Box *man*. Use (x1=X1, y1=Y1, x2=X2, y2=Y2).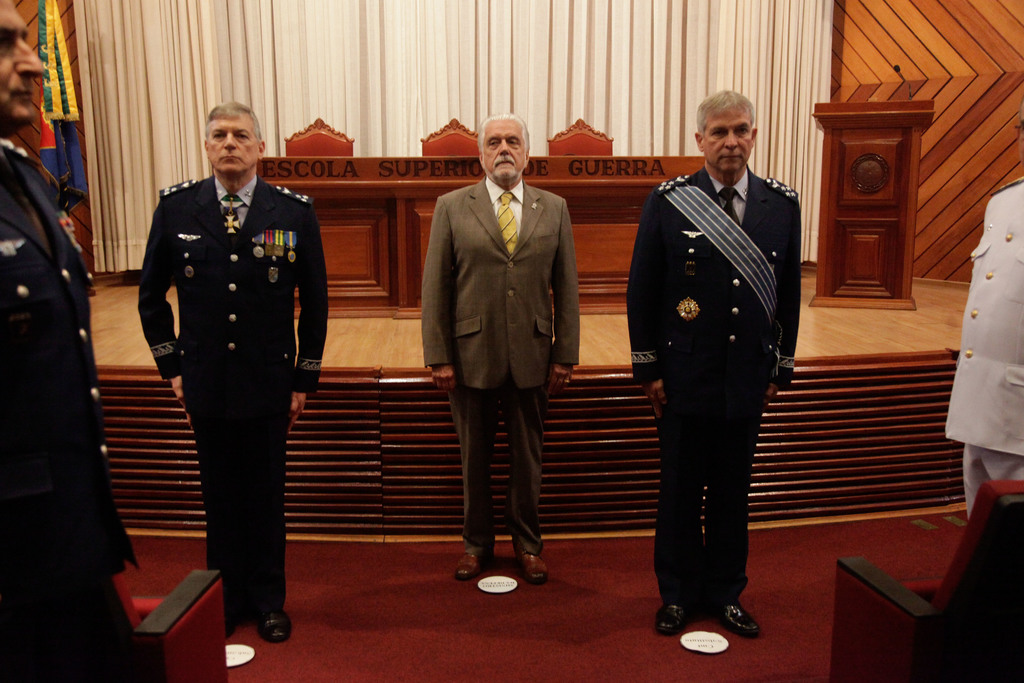
(x1=621, y1=88, x2=800, y2=639).
